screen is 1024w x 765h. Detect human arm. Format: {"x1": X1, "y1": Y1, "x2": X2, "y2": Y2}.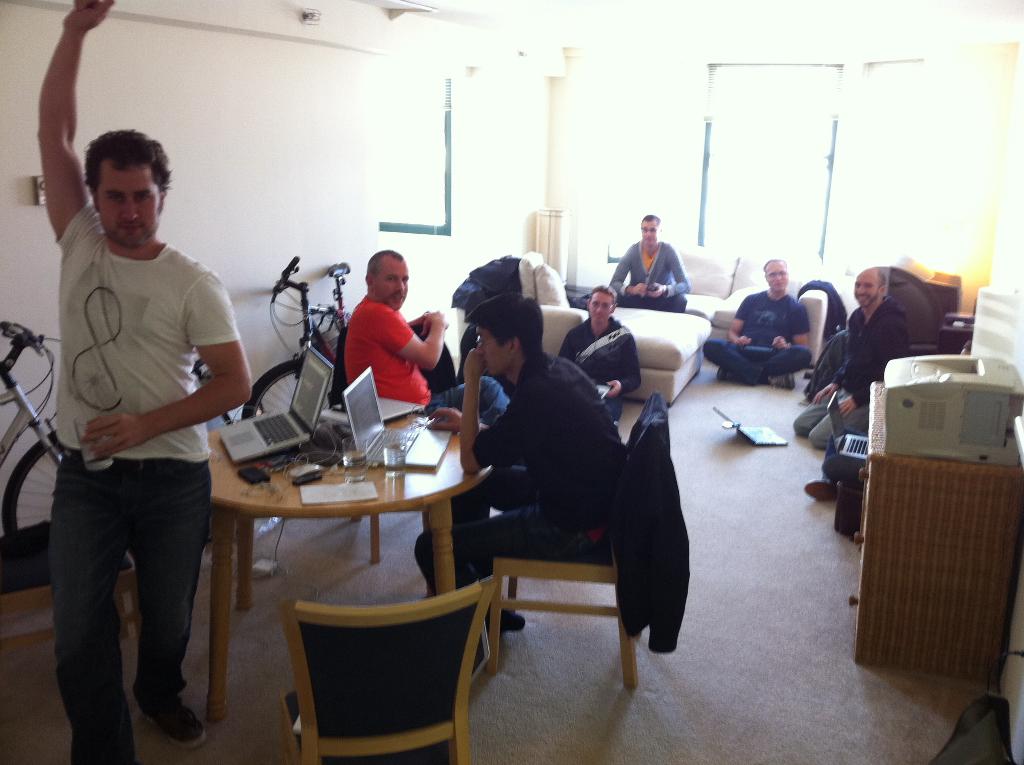
{"x1": 553, "y1": 326, "x2": 574, "y2": 362}.
